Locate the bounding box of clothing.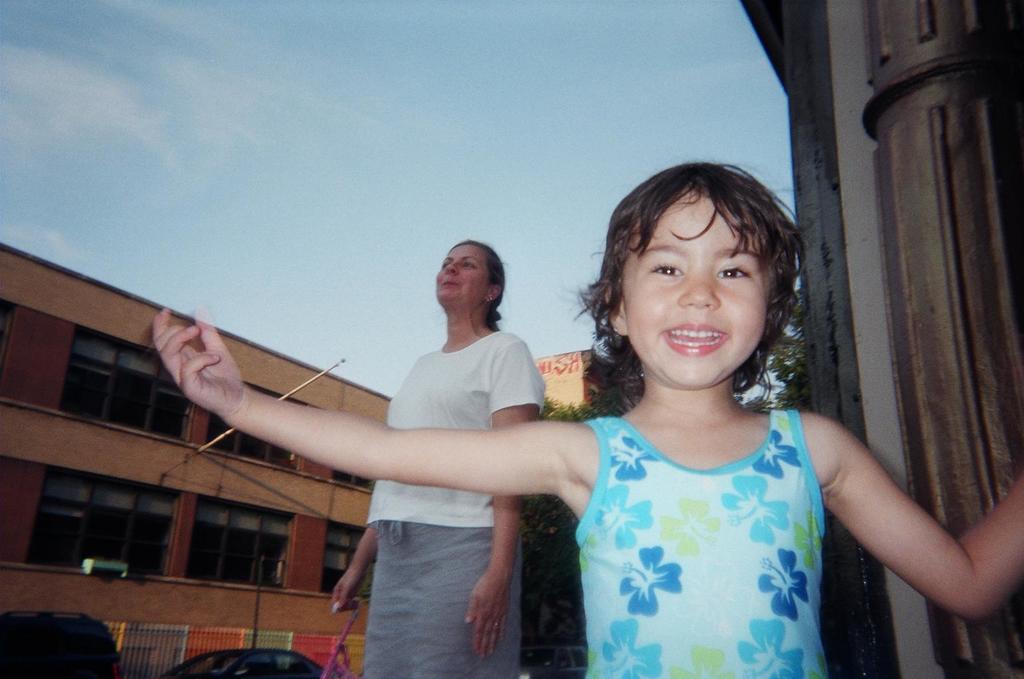
Bounding box: 554, 374, 858, 669.
